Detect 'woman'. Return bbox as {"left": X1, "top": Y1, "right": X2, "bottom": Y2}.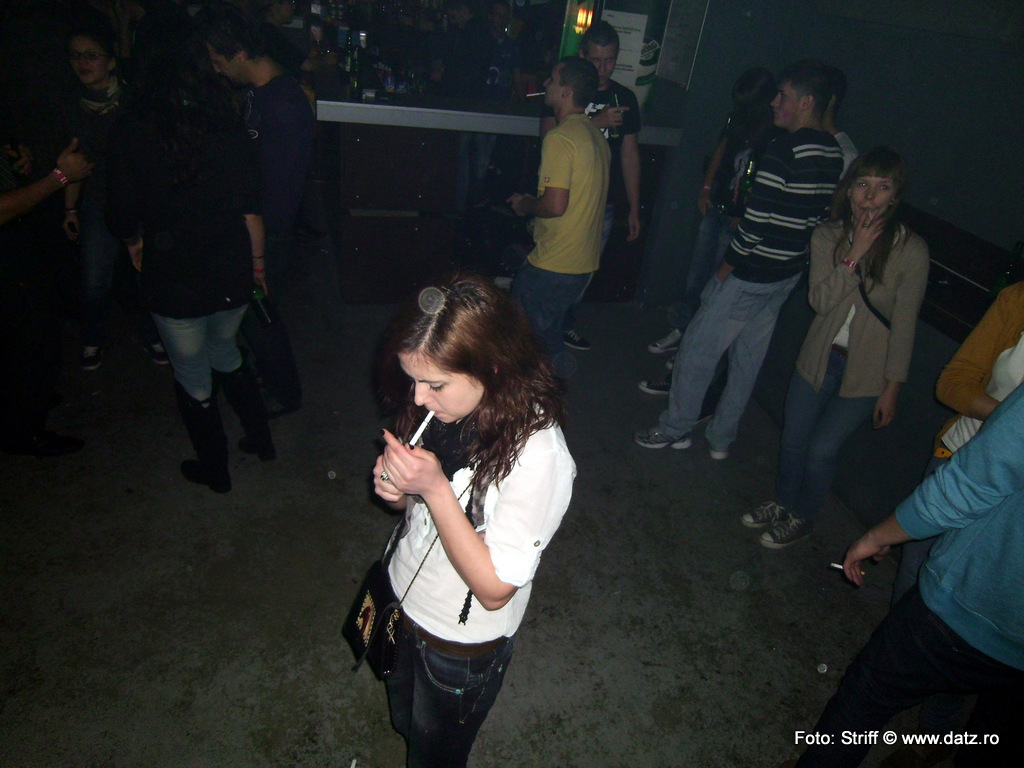
{"left": 61, "top": 24, "right": 191, "bottom": 373}.
